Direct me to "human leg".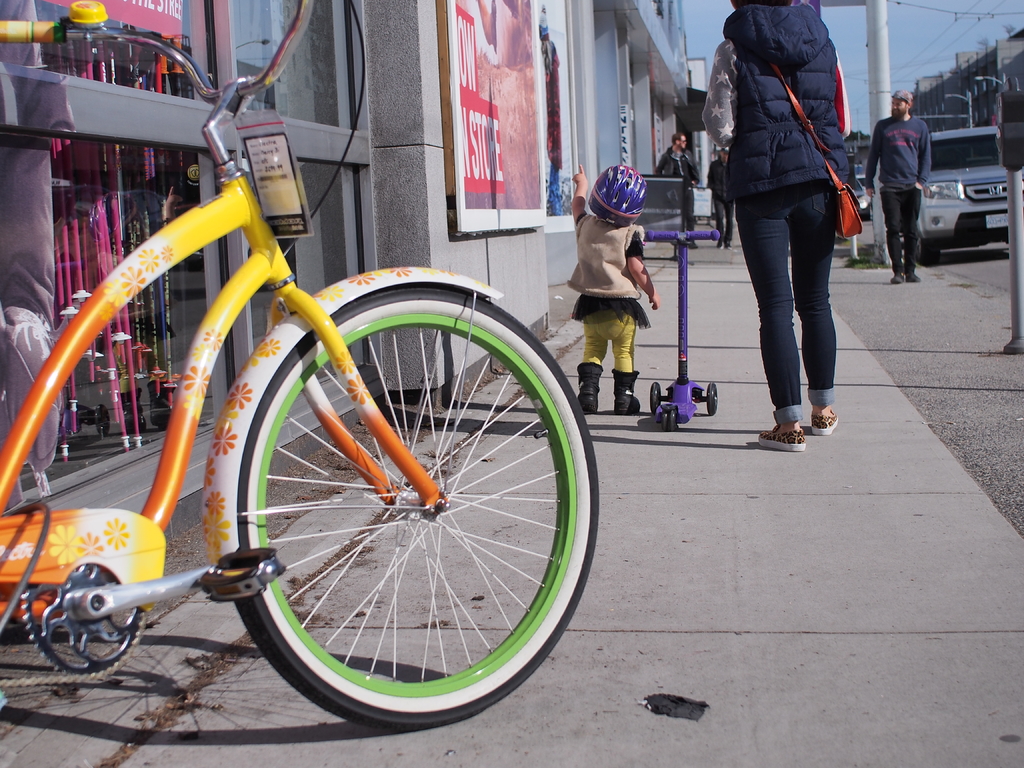
Direction: select_region(737, 189, 807, 451).
